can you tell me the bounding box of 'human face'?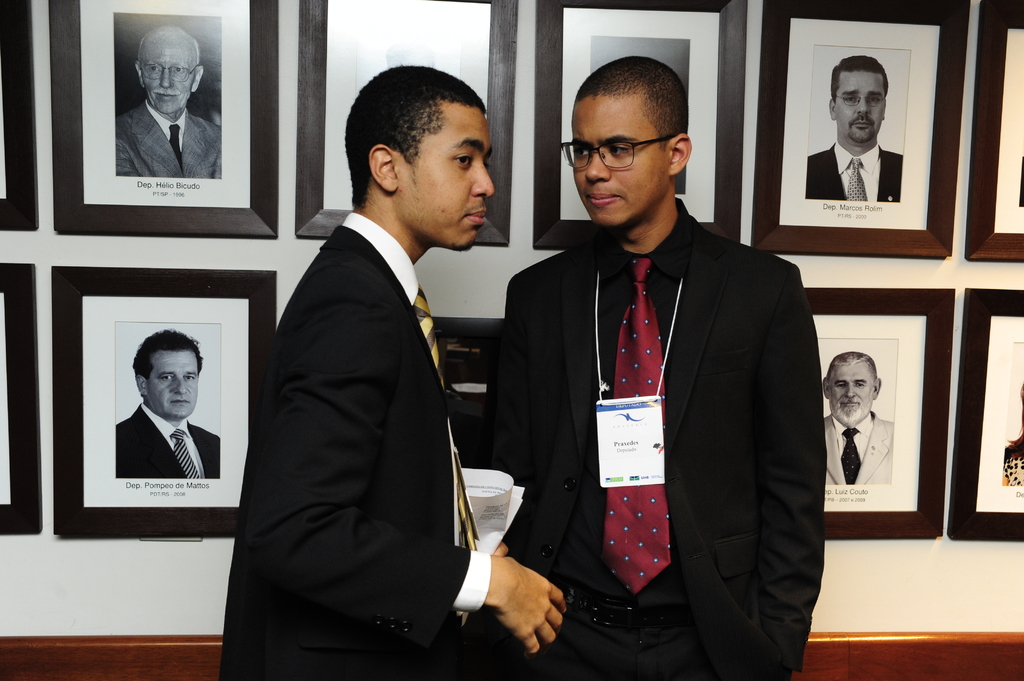
(572, 97, 671, 225).
